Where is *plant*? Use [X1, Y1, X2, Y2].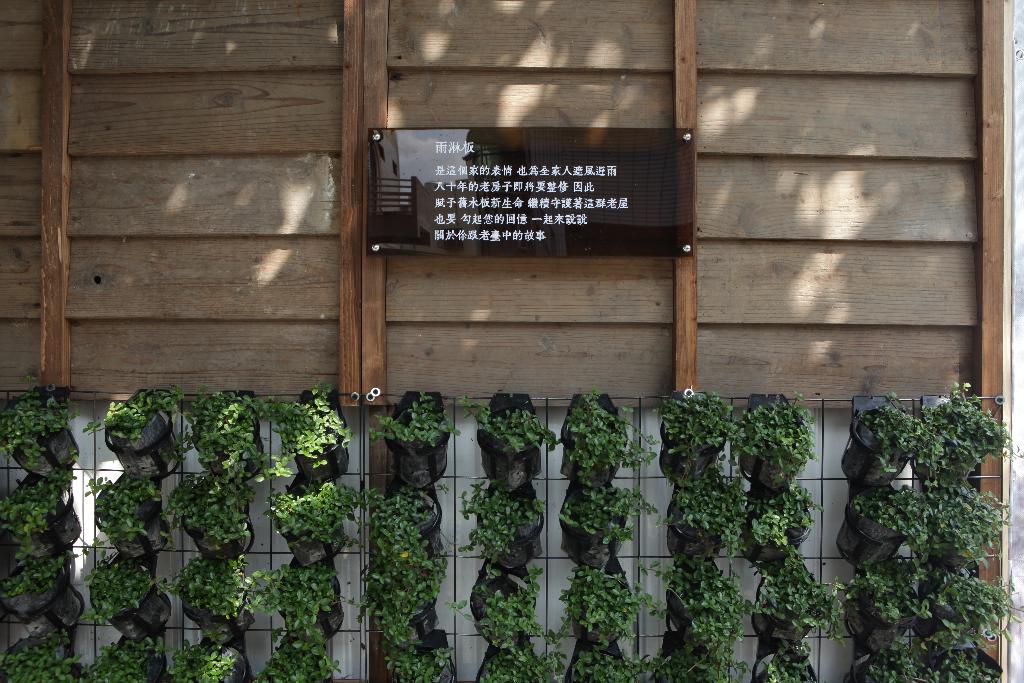
[0, 548, 81, 608].
